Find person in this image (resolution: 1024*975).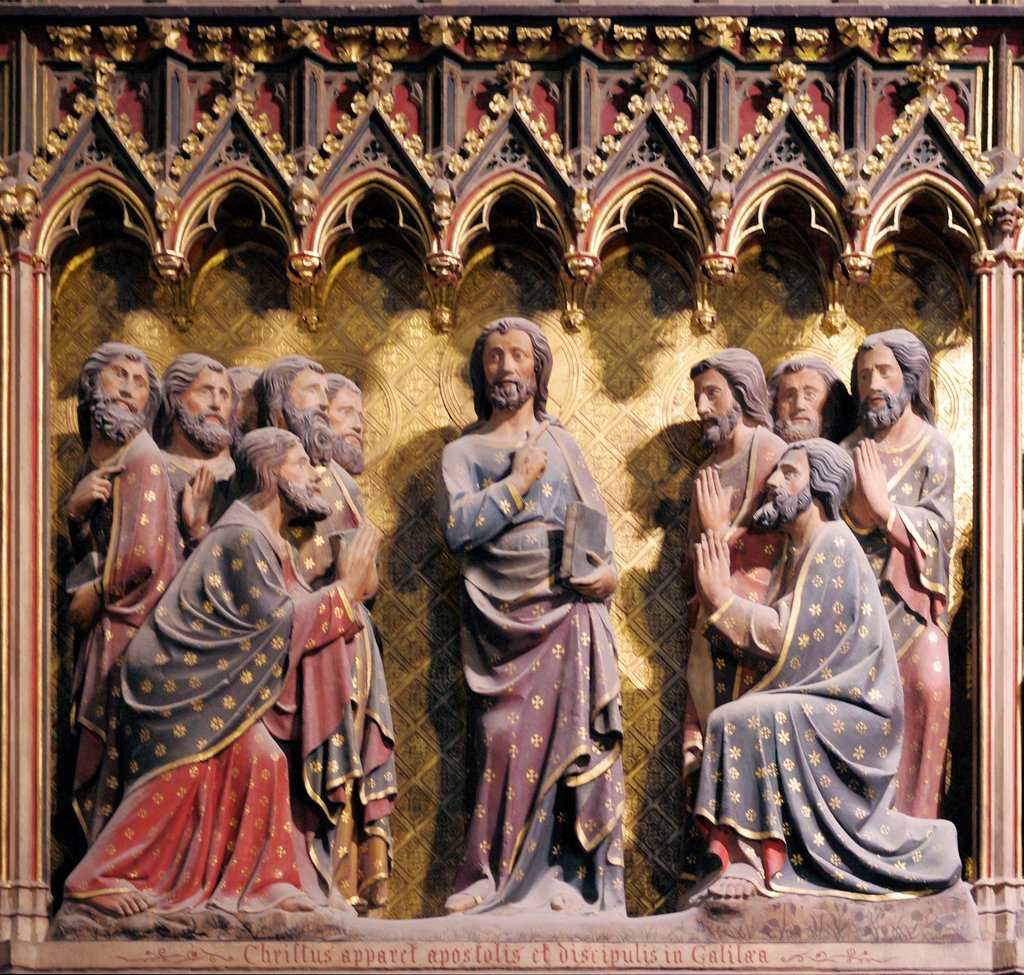
Rect(675, 342, 796, 873).
